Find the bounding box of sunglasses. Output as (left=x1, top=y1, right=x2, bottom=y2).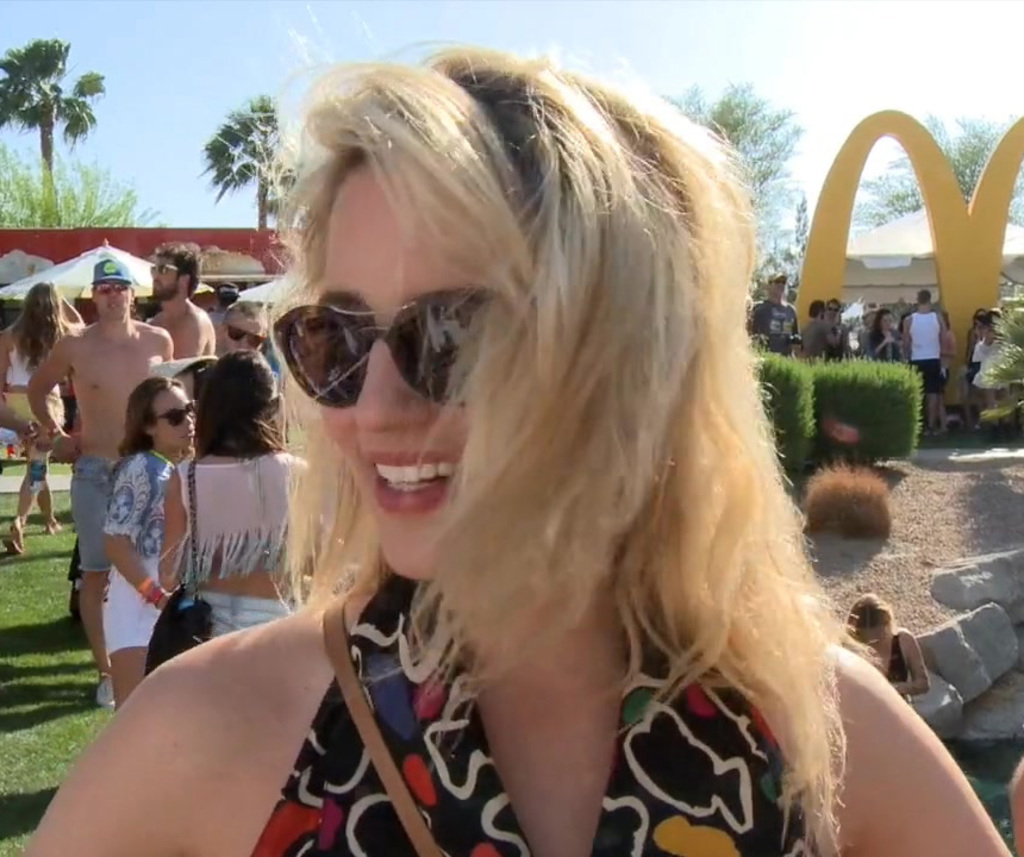
(left=152, top=400, right=193, bottom=427).
